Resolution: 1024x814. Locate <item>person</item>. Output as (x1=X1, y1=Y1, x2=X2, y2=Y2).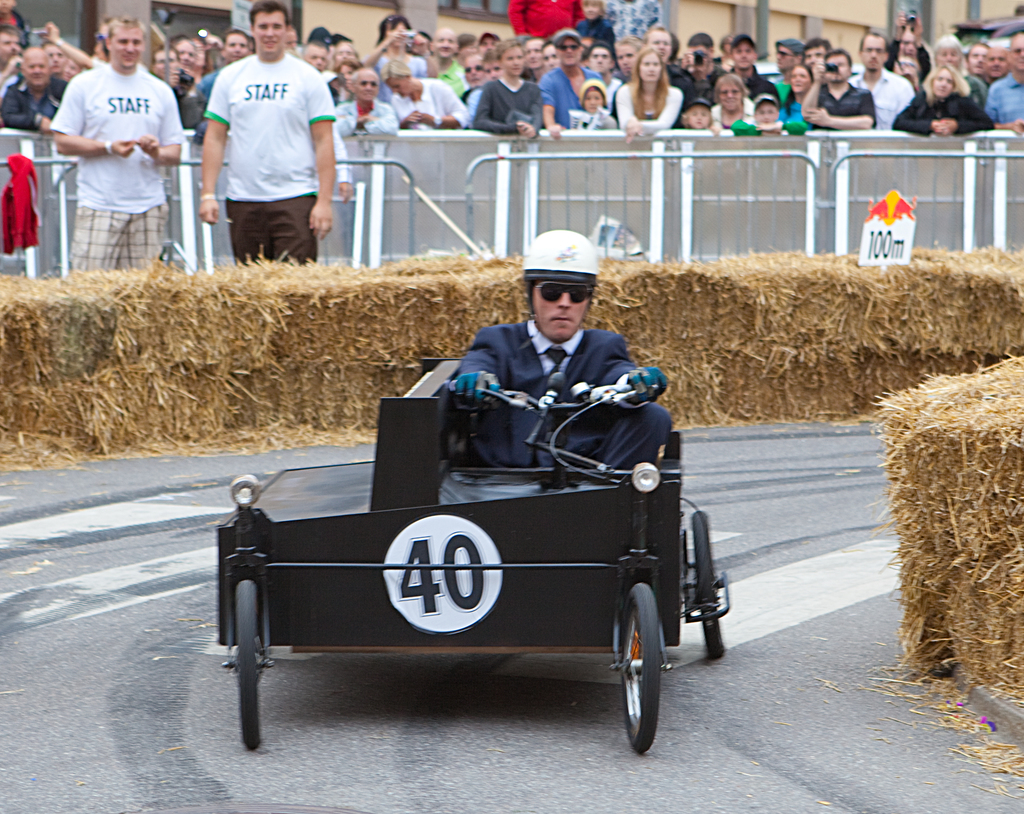
(x1=546, y1=35, x2=603, y2=143).
